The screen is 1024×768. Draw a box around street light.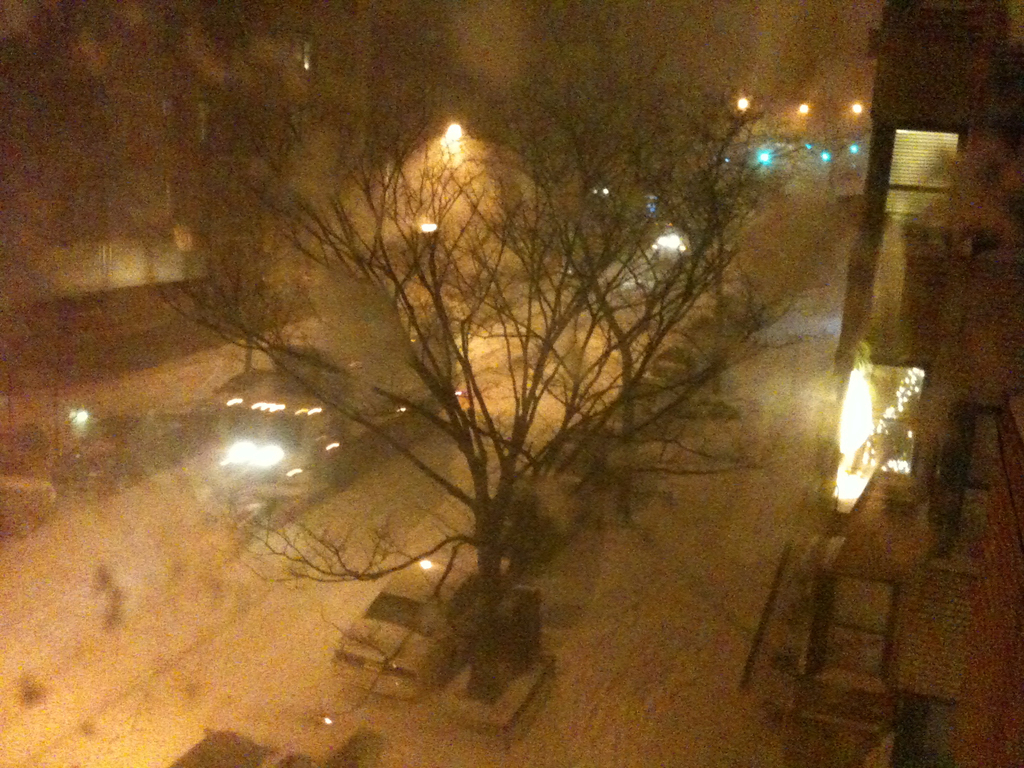
select_region(797, 101, 810, 138).
